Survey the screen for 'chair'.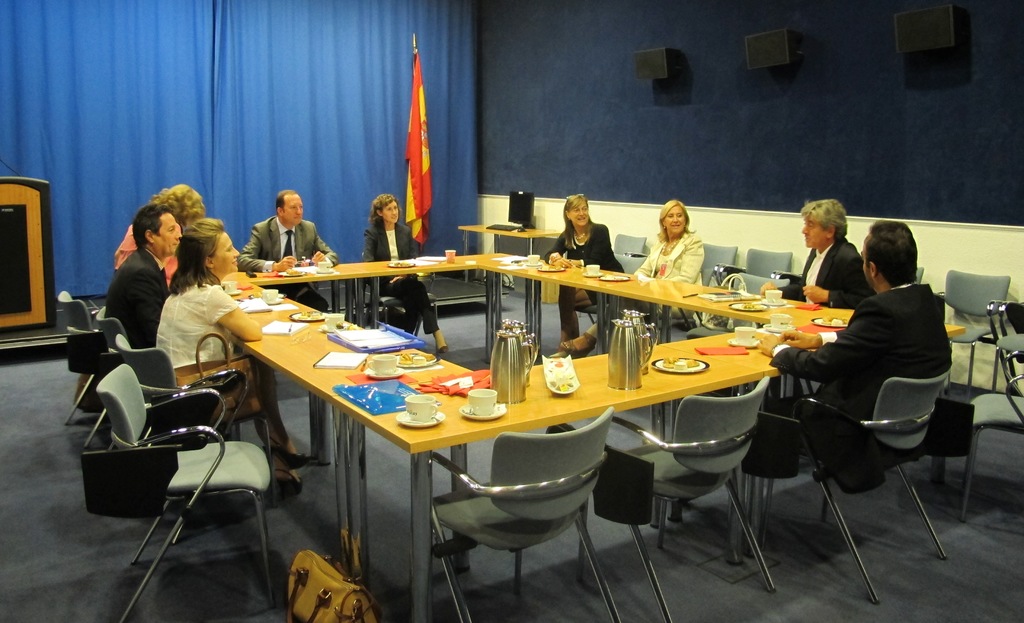
Survey found: [left=578, top=380, right=783, bottom=622].
